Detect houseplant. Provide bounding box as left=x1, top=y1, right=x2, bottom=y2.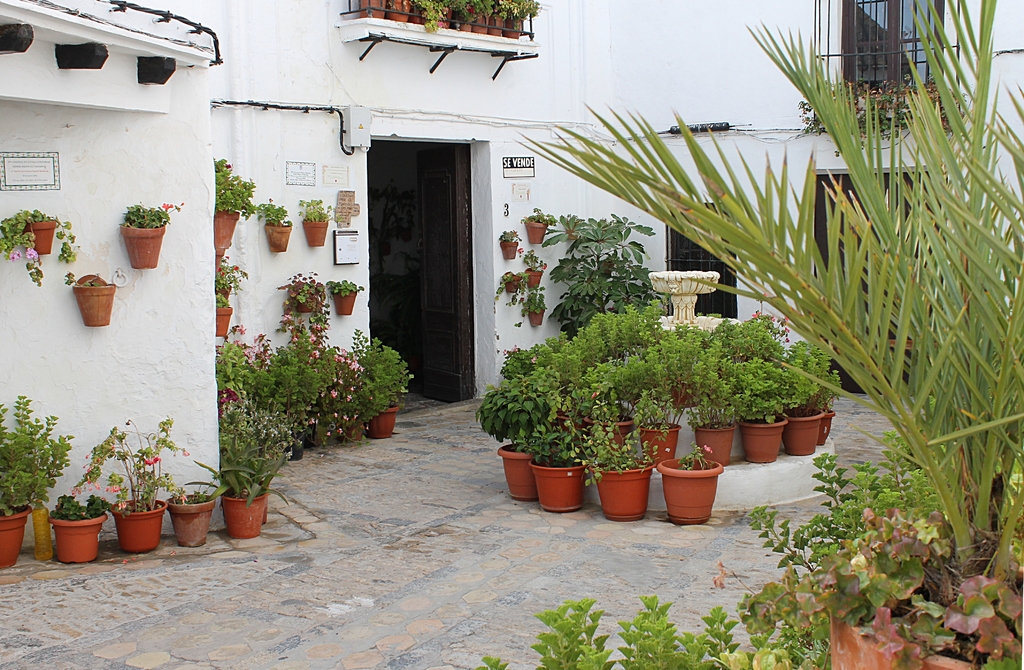
left=659, top=444, right=726, bottom=525.
